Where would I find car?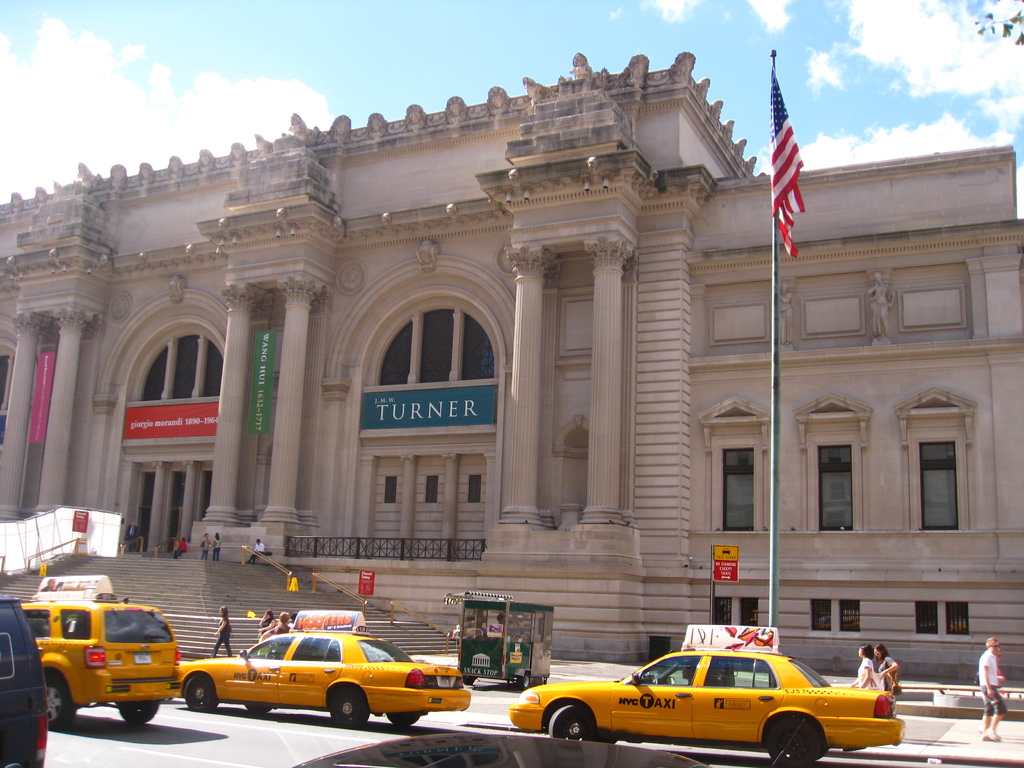
At x1=18, y1=588, x2=194, y2=733.
